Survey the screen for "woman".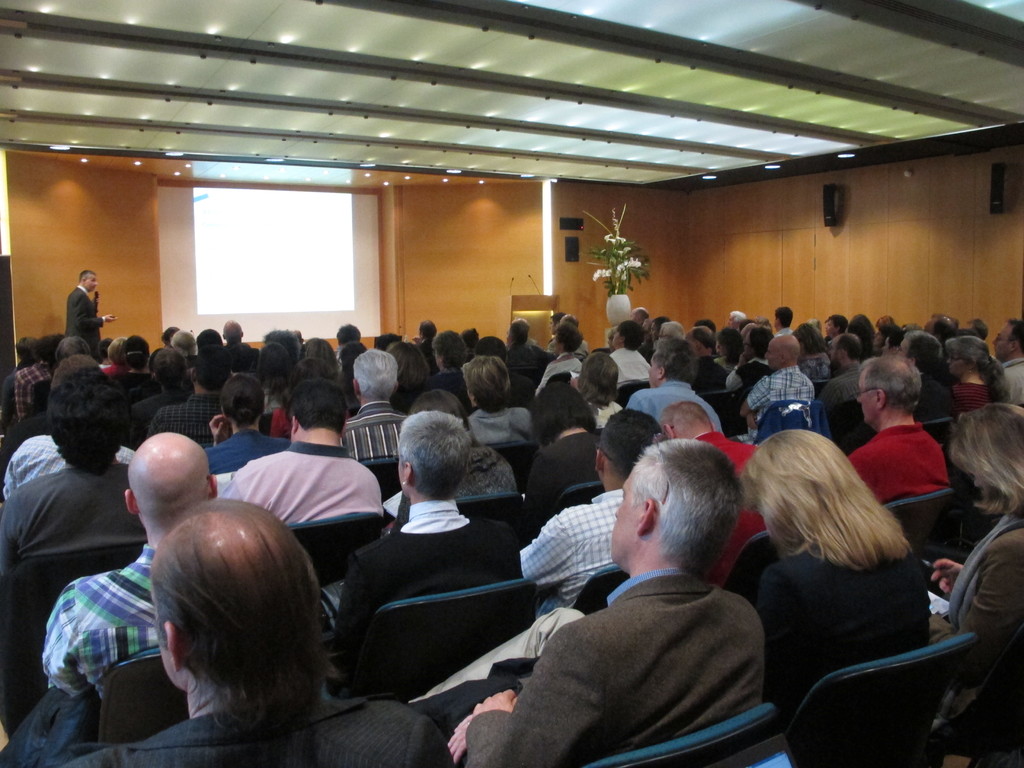
Survey found: region(385, 343, 431, 410).
